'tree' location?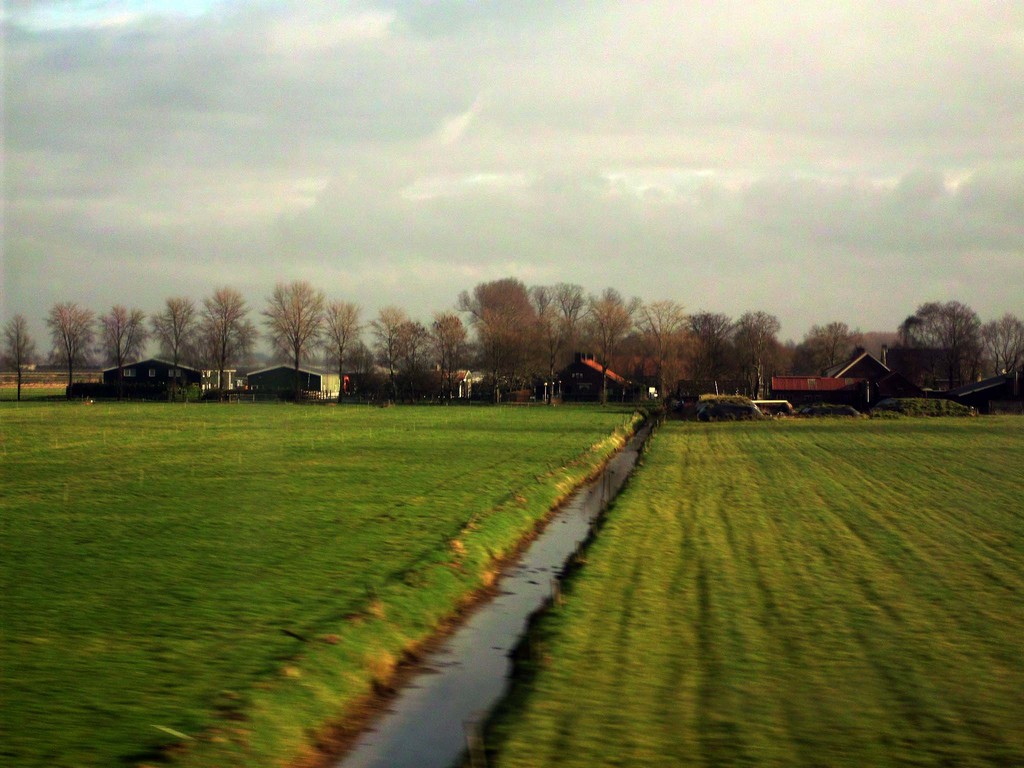
bbox=[195, 287, 253, 385]
